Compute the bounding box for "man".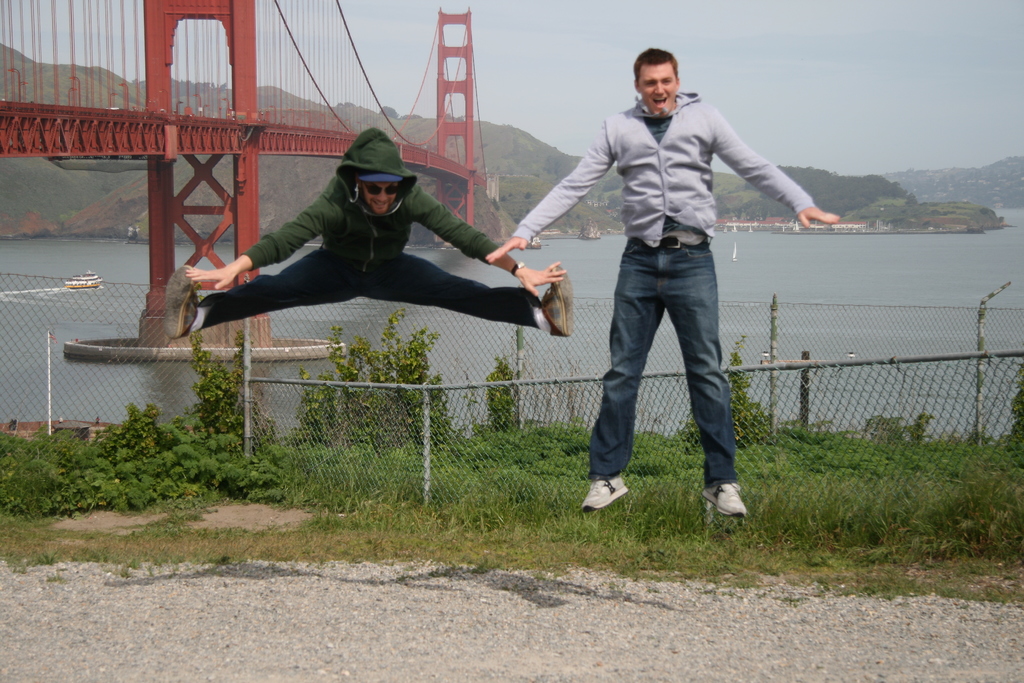
detection(162, 128, 555, 361).
